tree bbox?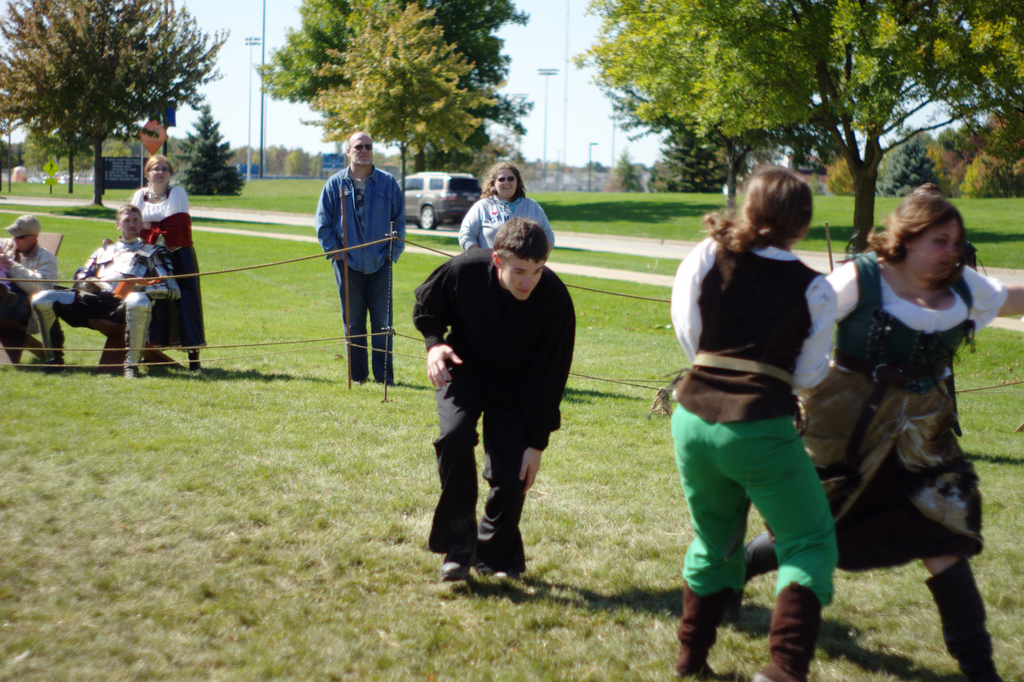
(left=689, top=0, right=1023, bottom=260)
